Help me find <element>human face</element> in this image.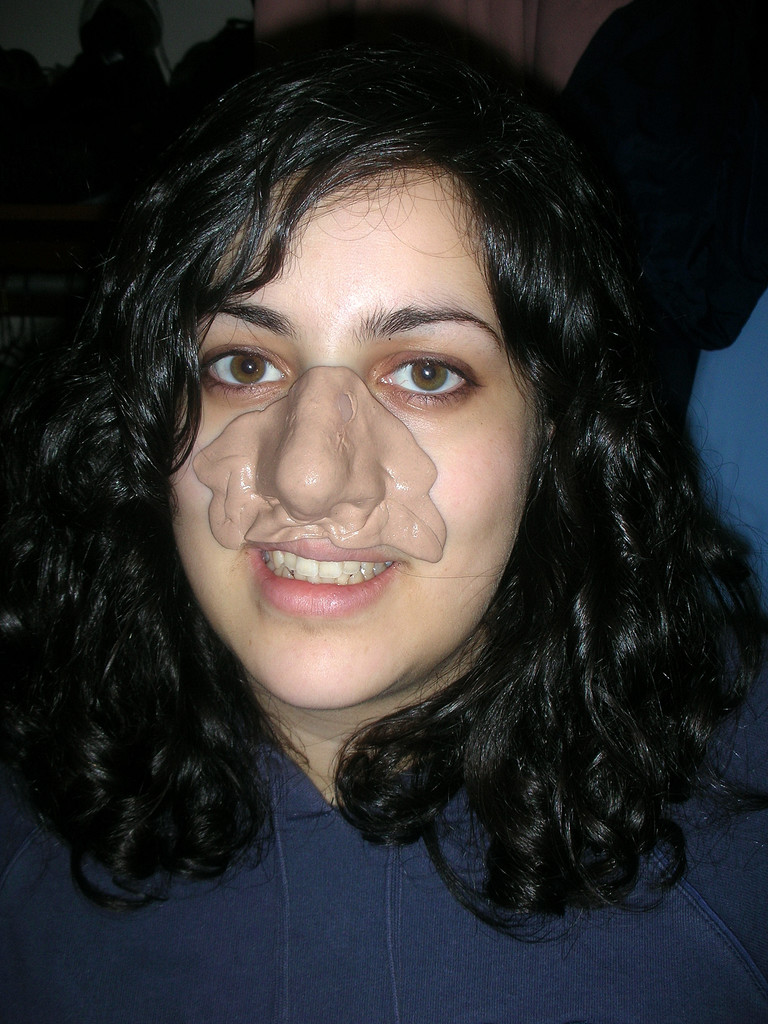
Found it: 159/161/543/712.
